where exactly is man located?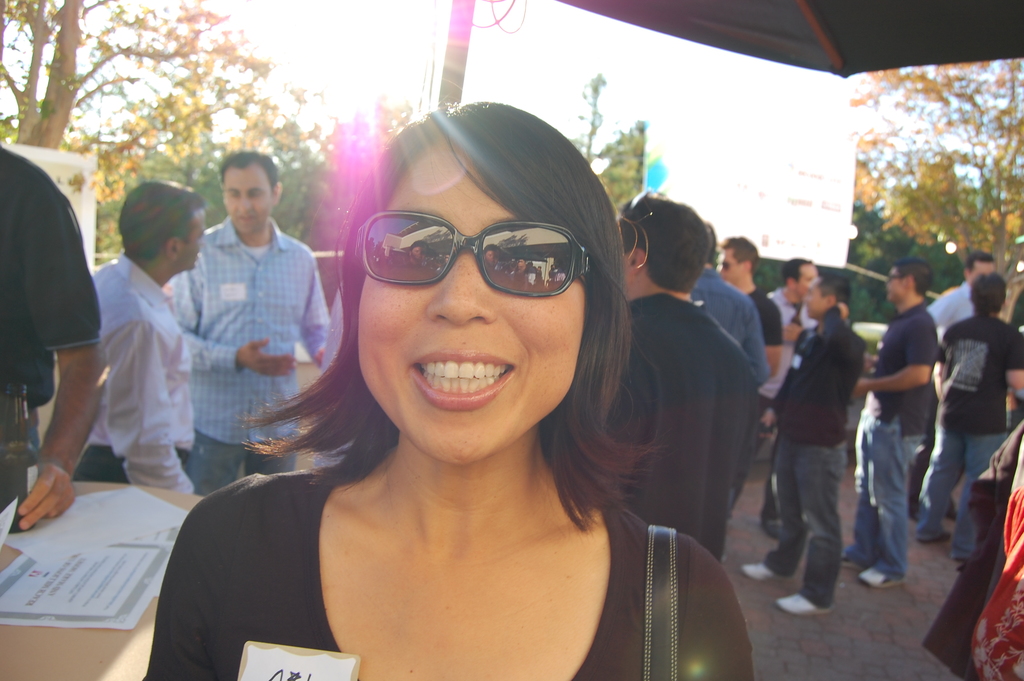
Its bounding box is box(604, 195, 760, 563).
